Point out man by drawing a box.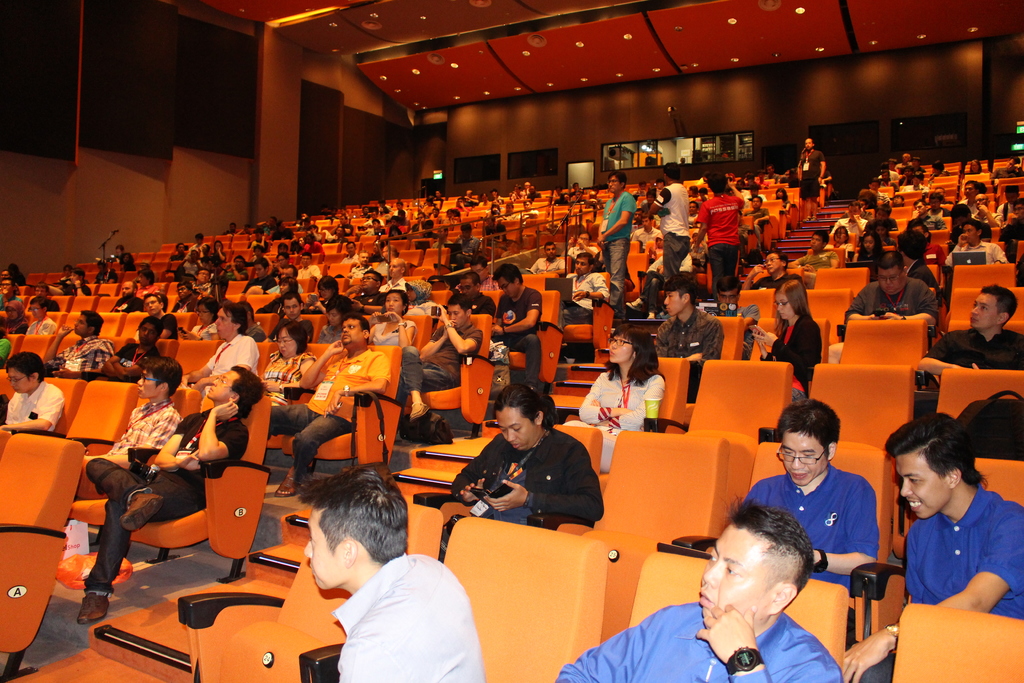
799,230,832,272.
